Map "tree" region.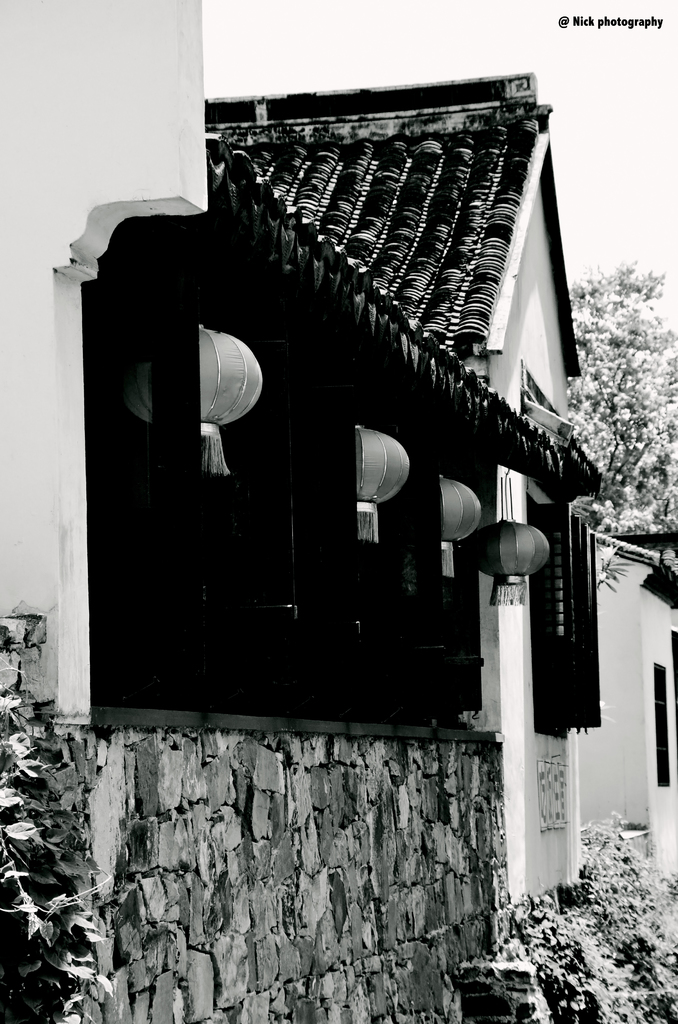
Mapped to 586/212/672/504.
